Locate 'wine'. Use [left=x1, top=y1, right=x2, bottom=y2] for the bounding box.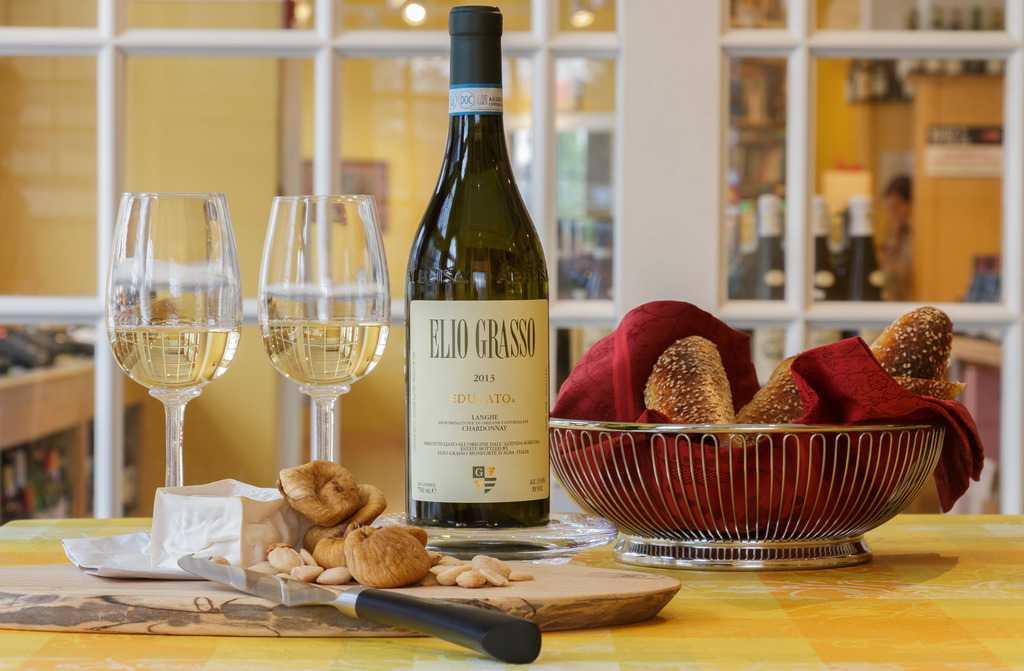
[left=411, top=16, right=551, bottom=562].
